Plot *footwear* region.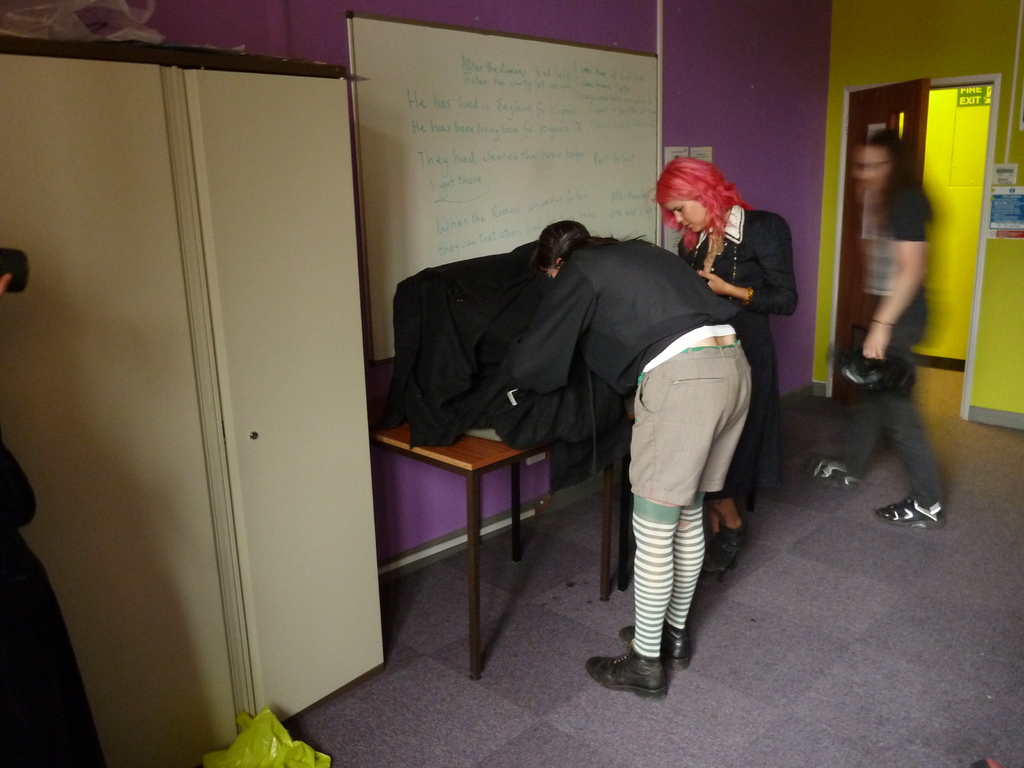
Plotted at l=876, t=496, r=947, b=529.
